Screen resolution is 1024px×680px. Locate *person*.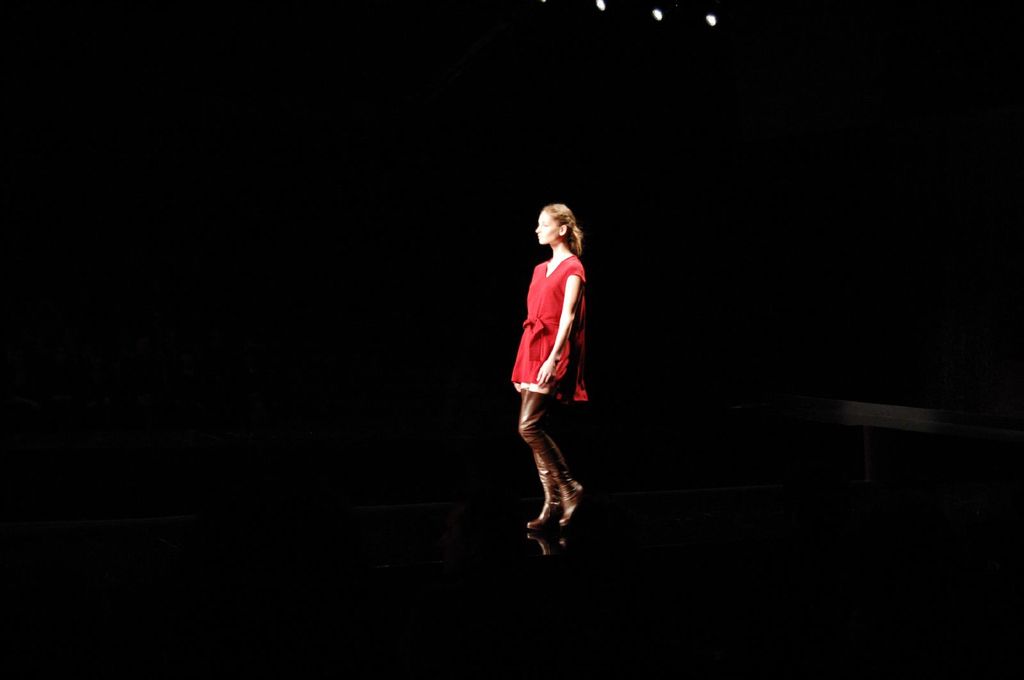
513:199:589:534.
